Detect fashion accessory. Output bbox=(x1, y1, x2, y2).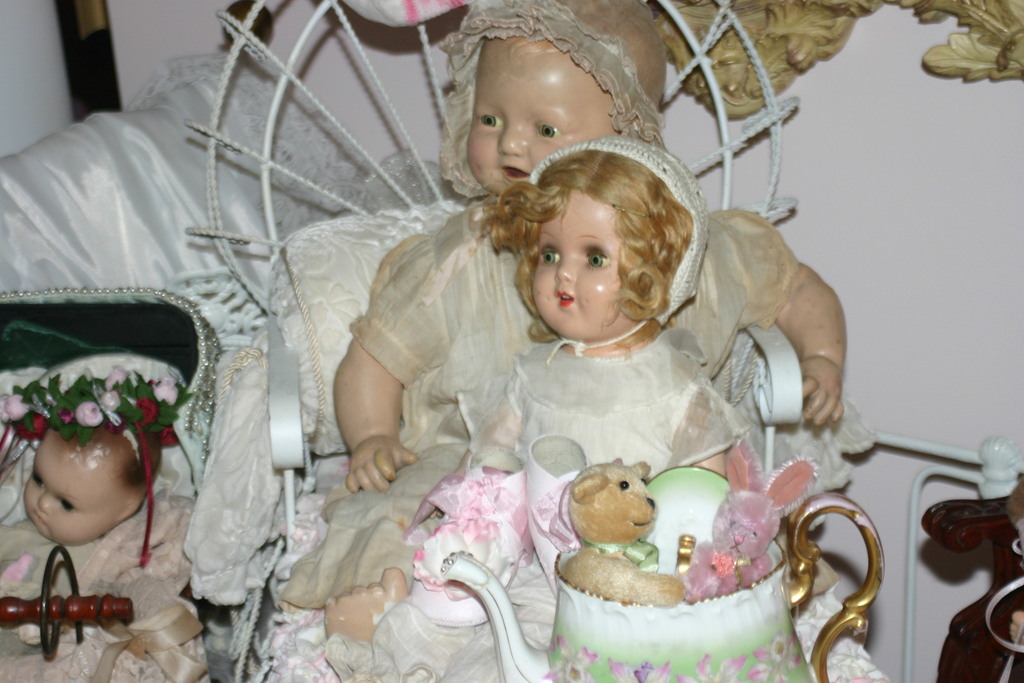
bbox=(438, 0, 666, 204).
